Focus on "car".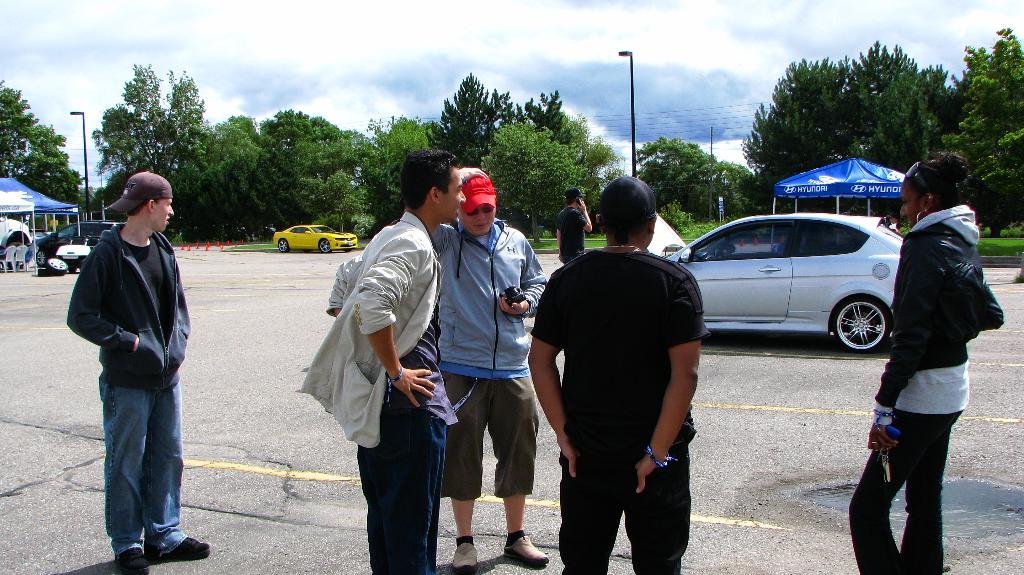
Focused at {"x1": 648, "y1": 212, "x2": 906, "y2": 354}.
